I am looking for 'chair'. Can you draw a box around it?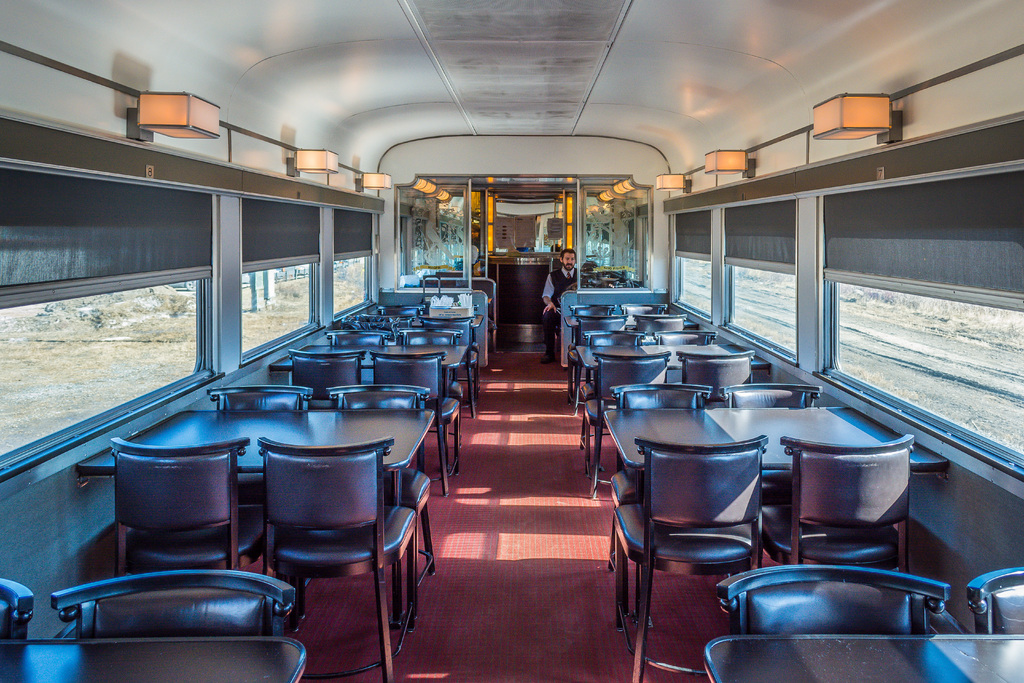
Sure, the bounding box is [x1=287, y1=350, x2=362, y2=407].
